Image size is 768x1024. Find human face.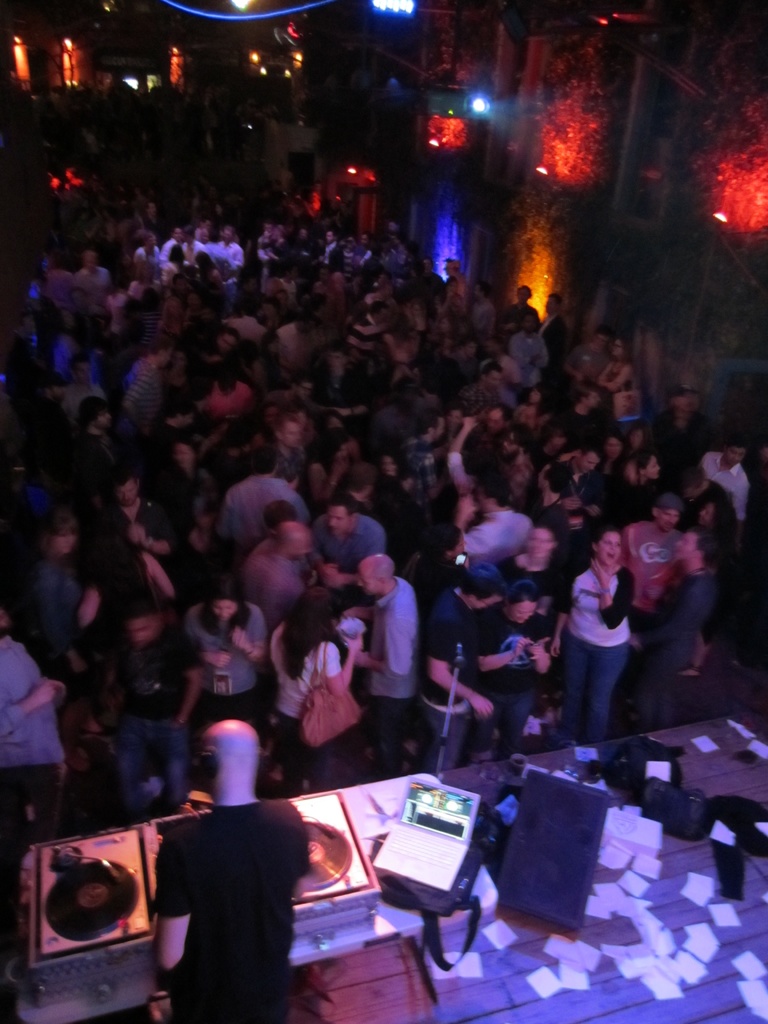
[360, 564, 377, 596].
